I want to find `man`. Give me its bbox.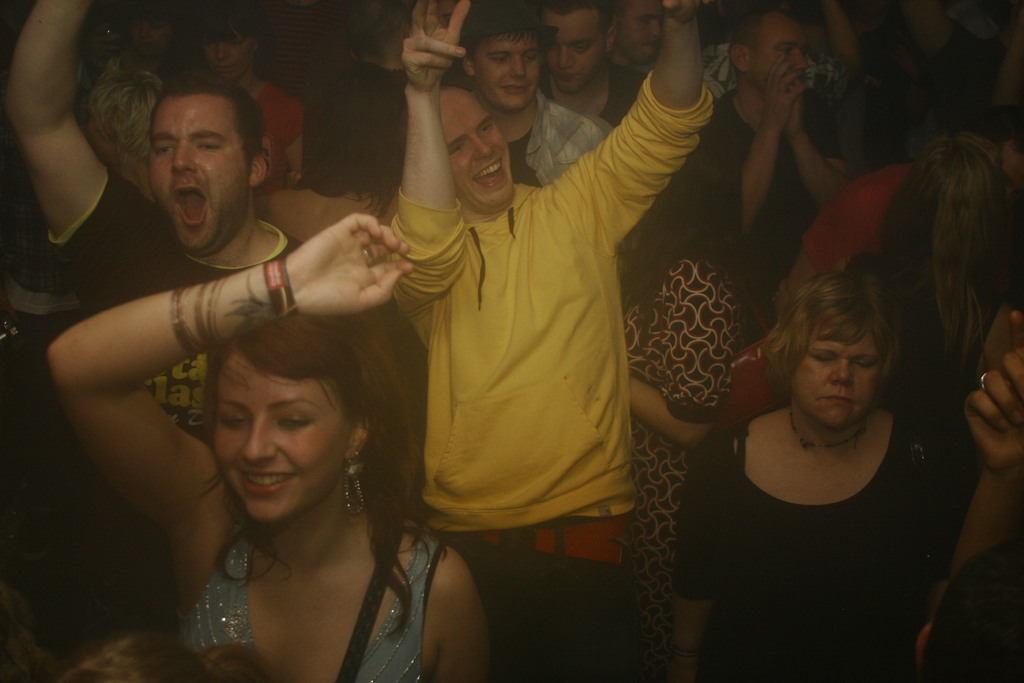
390 0 717 682.
